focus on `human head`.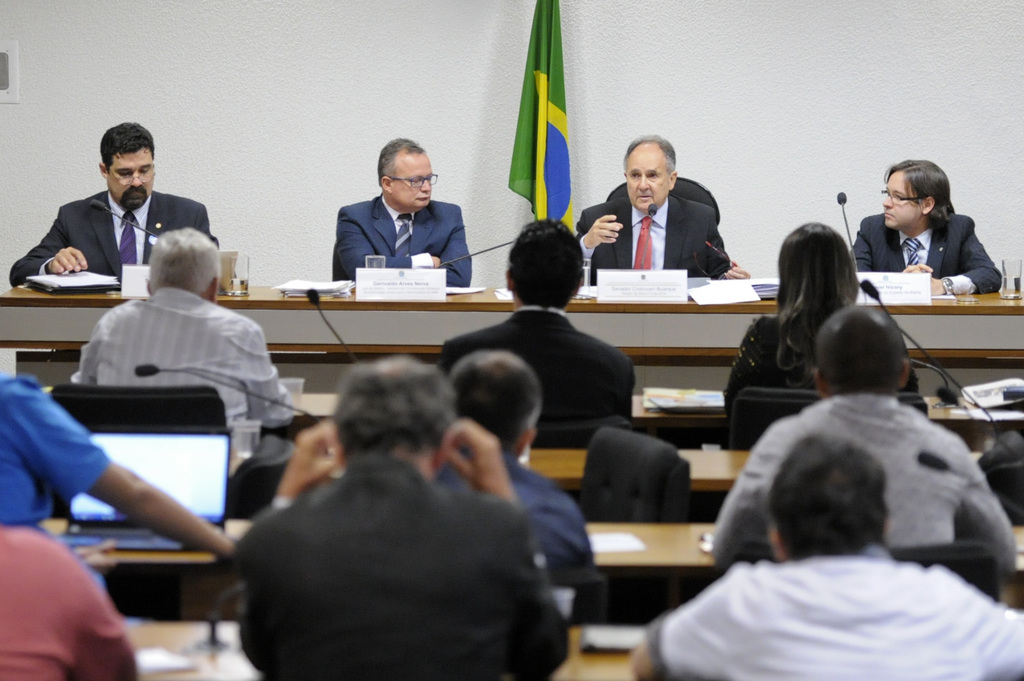
Focused at {"left": 95, "top": 122, "right": 169, "bottom": 203}.
